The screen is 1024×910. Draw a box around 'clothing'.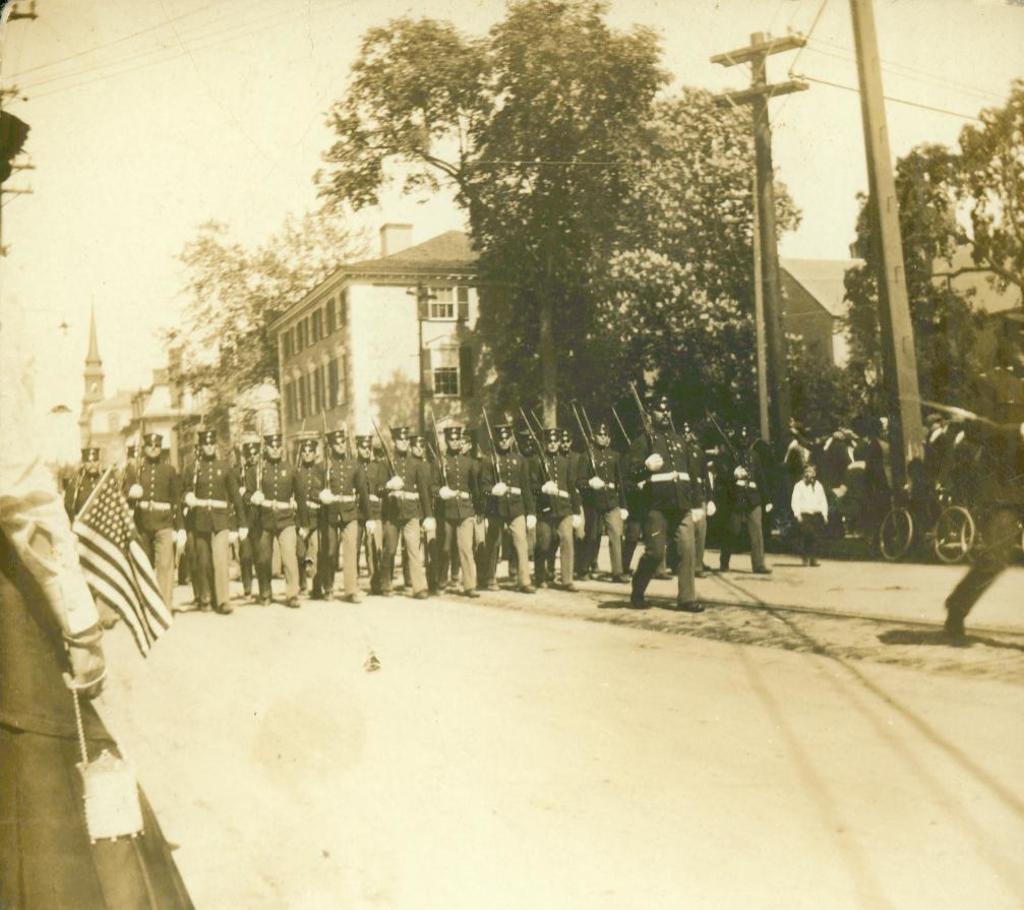
crop(370, 449, 431, 591).
